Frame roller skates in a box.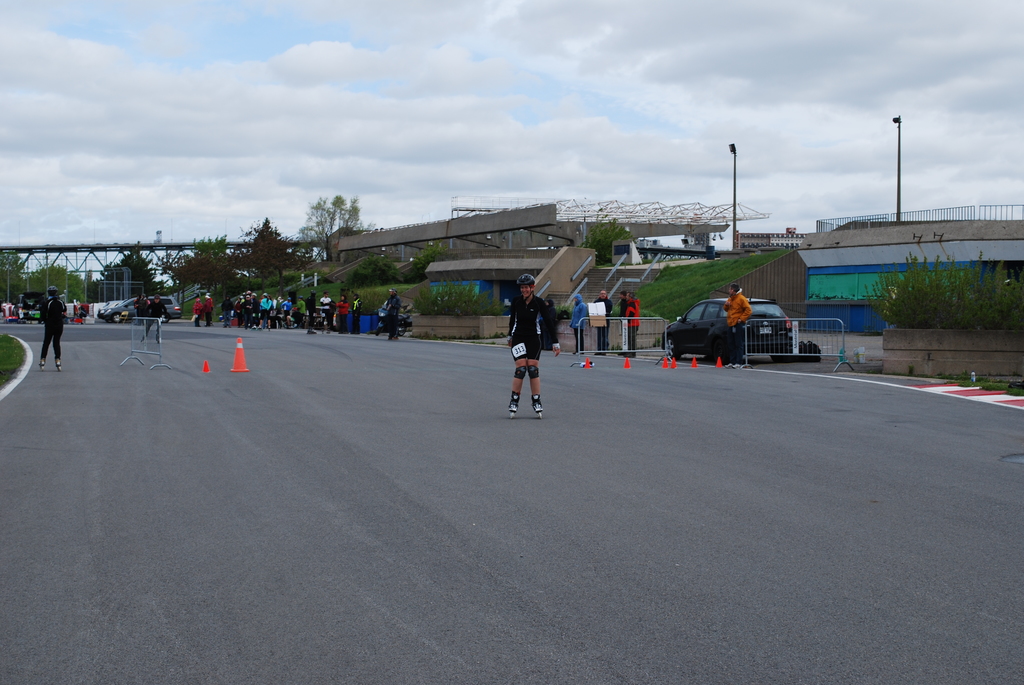
detection(35, 356, 45, 372).
